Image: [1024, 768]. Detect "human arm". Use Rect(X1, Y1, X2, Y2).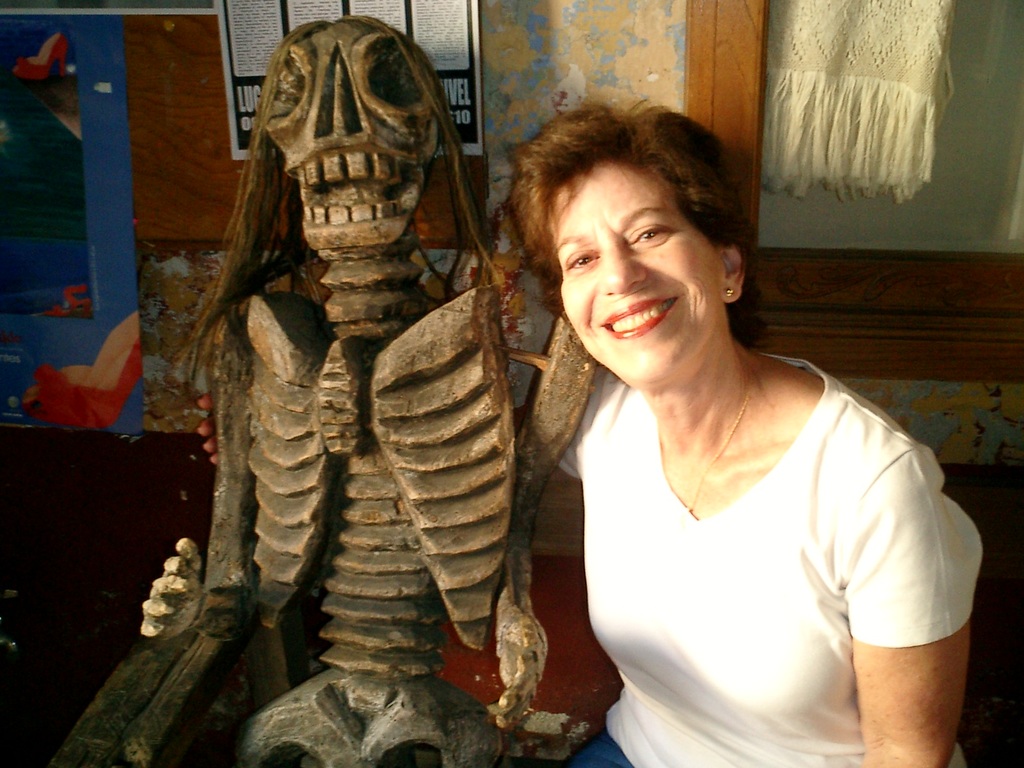
Rect(850, 476, 975, 751).
